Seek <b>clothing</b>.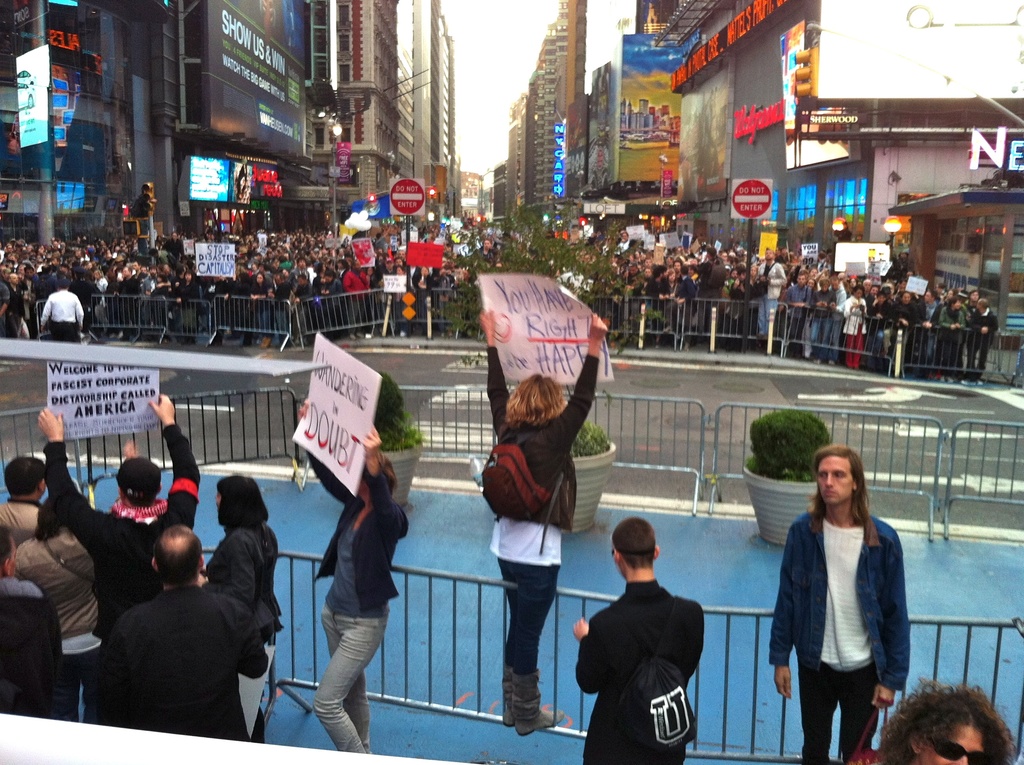
{"x1": 840, "y1": 296, "x2": 865, "y2": 368}.
